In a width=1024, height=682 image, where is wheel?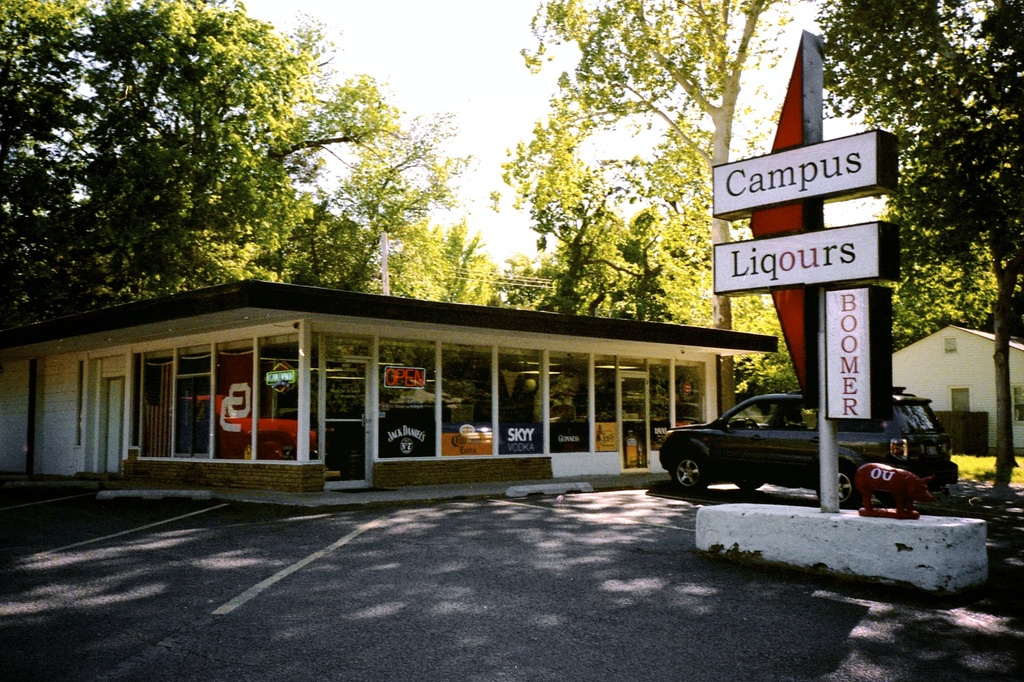
{"left": 815, "top": 468, "right": 861, "bottom": 509}.
